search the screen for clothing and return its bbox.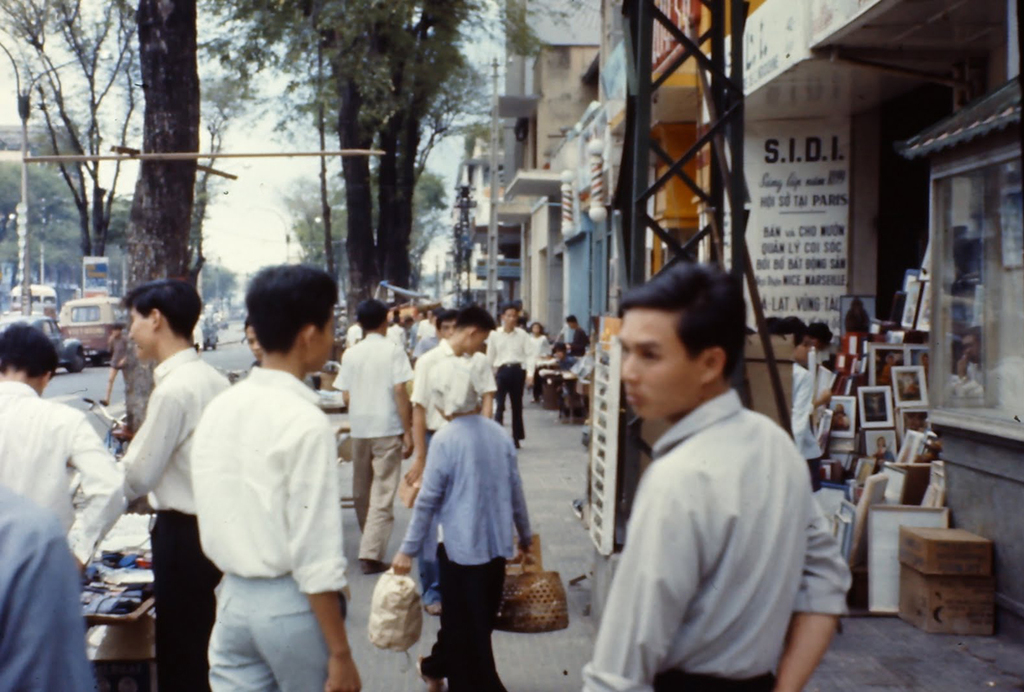
Found: box=[0, 381, 124, 564].
